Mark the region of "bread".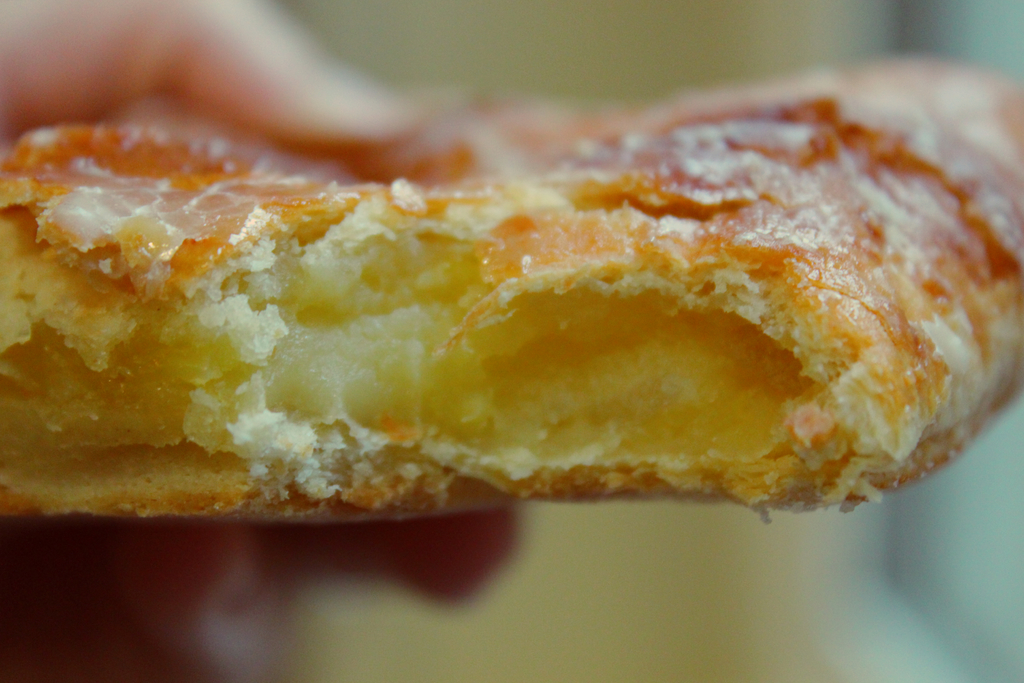
Region: [x1=0, y1=55, x2=1023, y2=519].
